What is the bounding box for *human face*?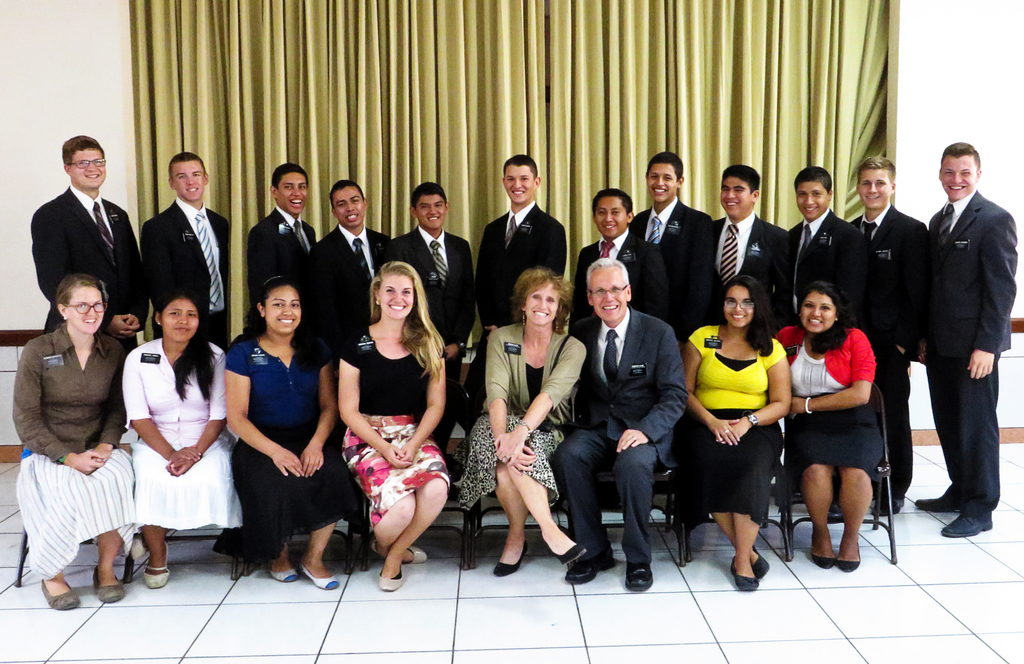
{"left": 416, "top": 198, "right": 447, "bottom": 230}.
